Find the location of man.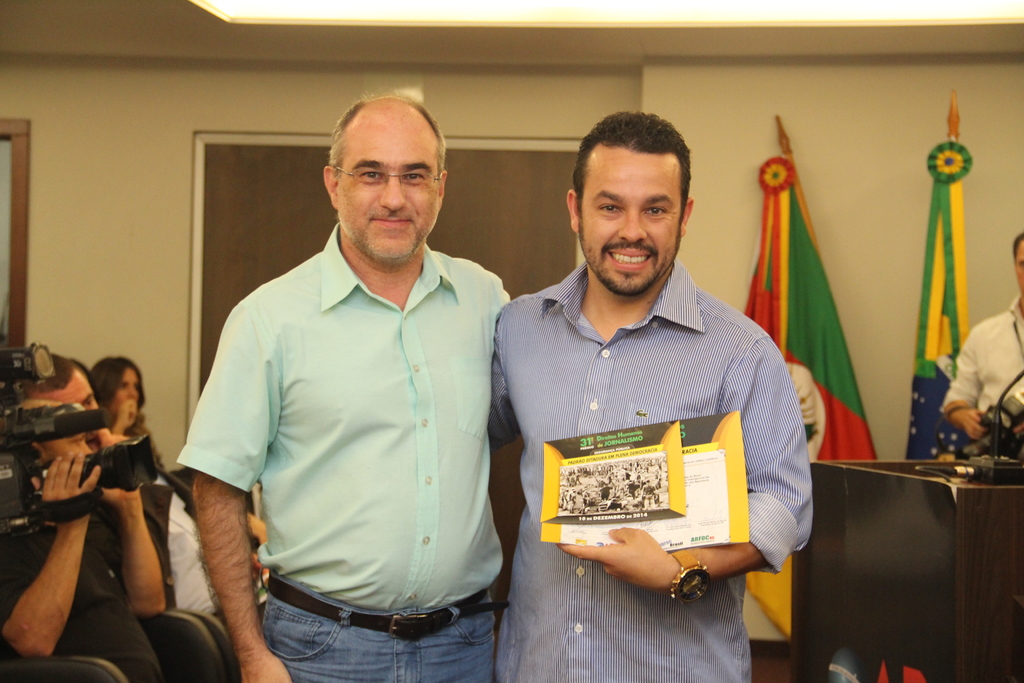
Location: locate(0, 352, 215, 643).
